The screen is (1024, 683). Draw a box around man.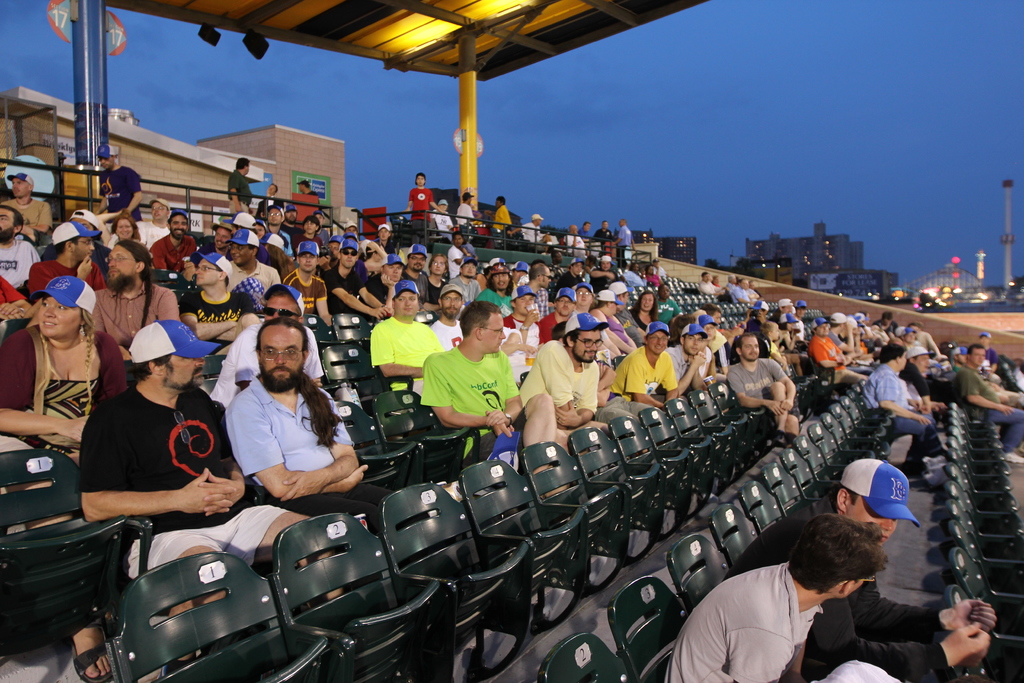
locate(0, 204, 42, 304).
